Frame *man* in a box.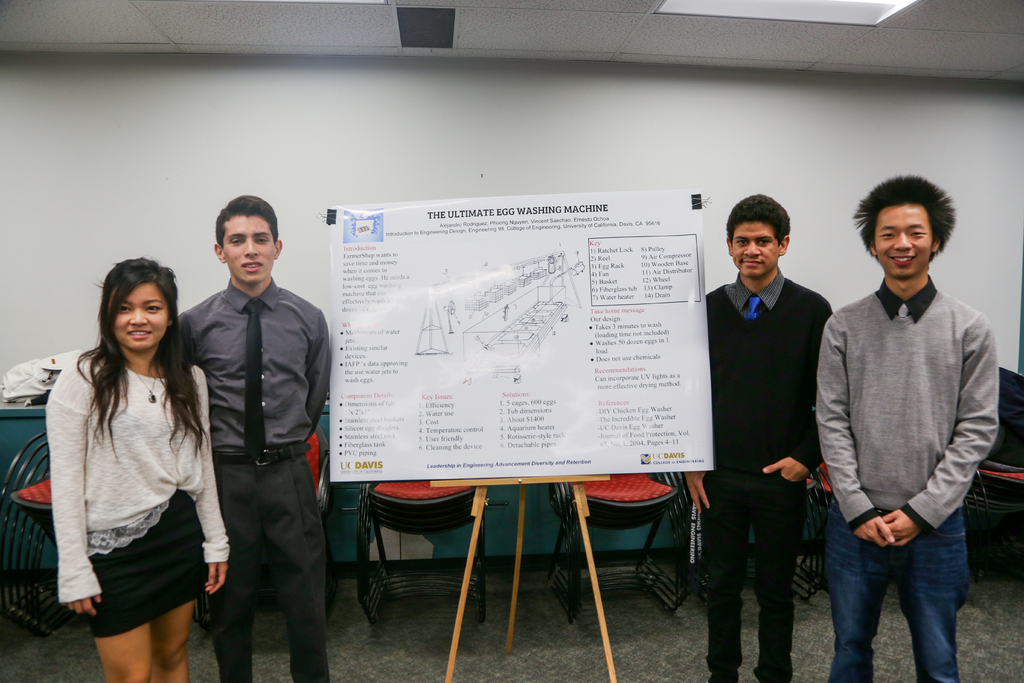
l=815, t=173, r=999, b=682.
